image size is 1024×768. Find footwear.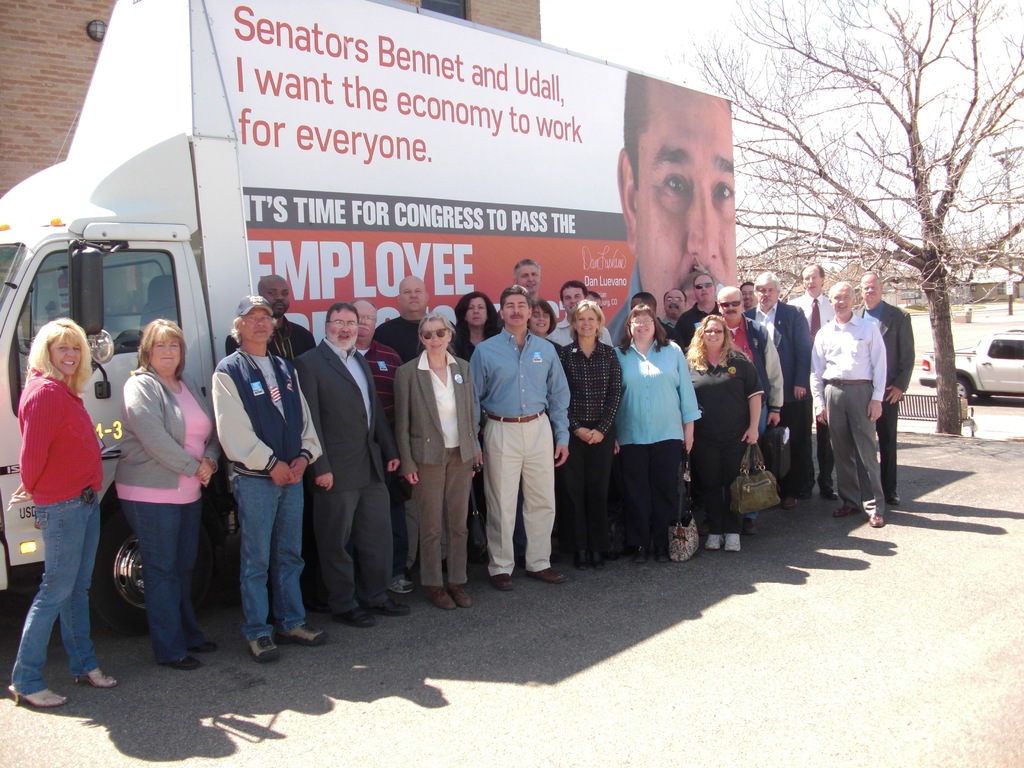
region(707, 533, 726, 552).
